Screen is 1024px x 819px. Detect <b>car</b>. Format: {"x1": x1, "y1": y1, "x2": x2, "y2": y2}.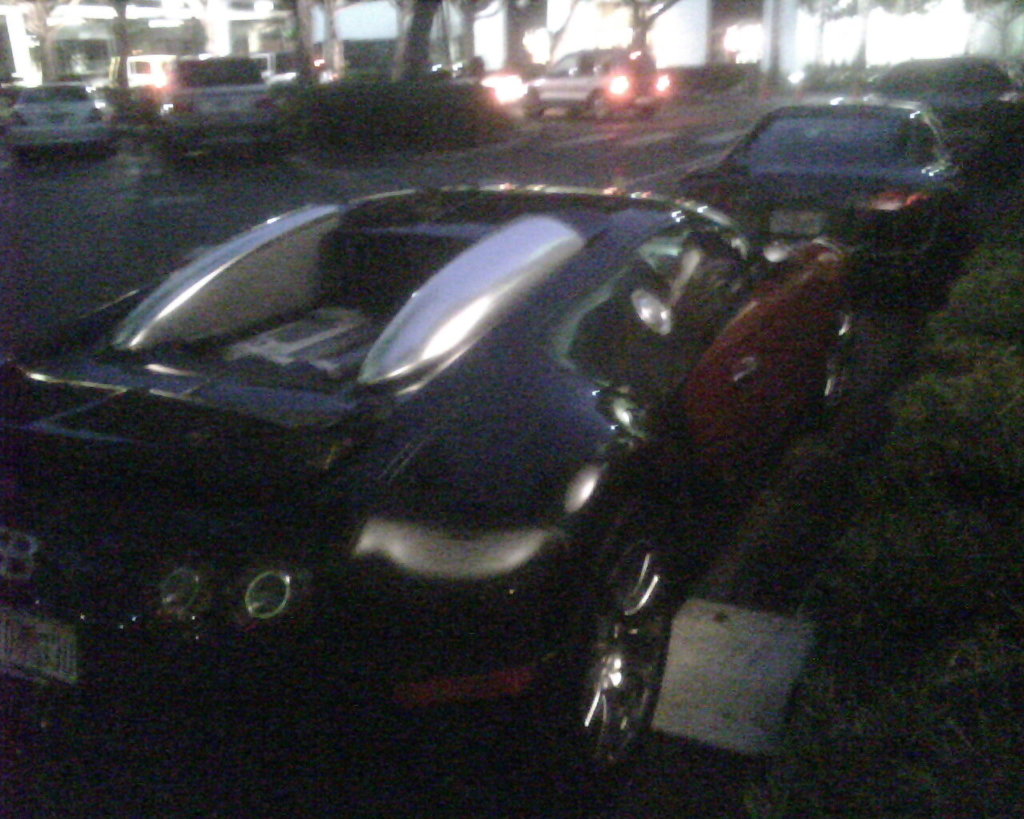
{"x1": 161, "y1": 54, "x2": 276, "y2": 150}.
